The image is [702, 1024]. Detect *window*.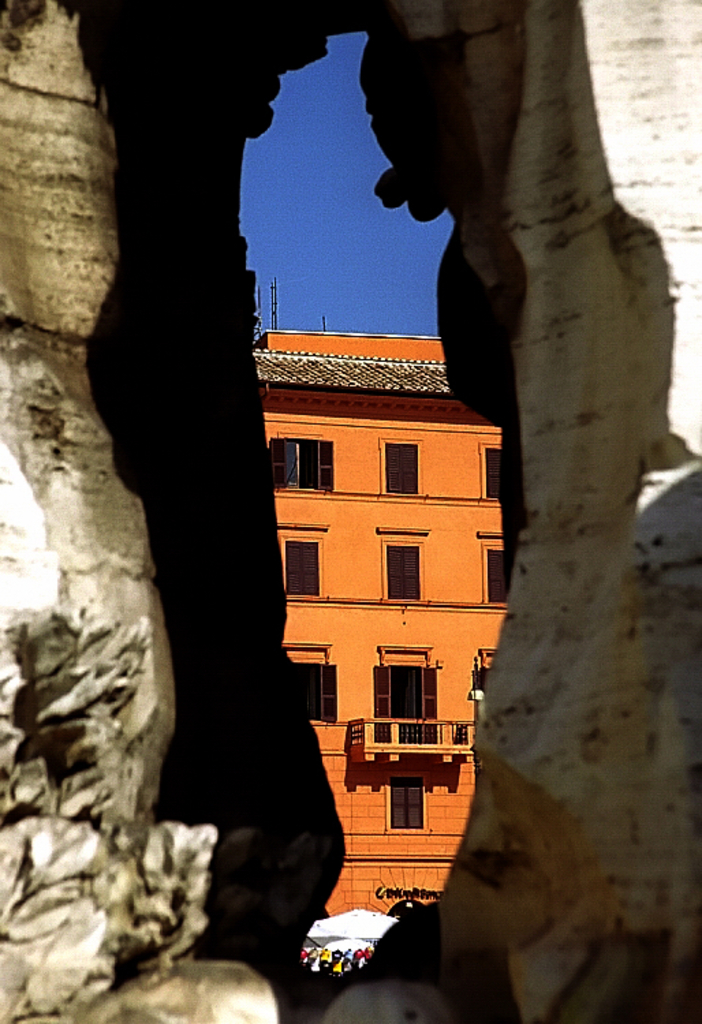
Detection: (left=272, top=433, right=340, bottom=501).
